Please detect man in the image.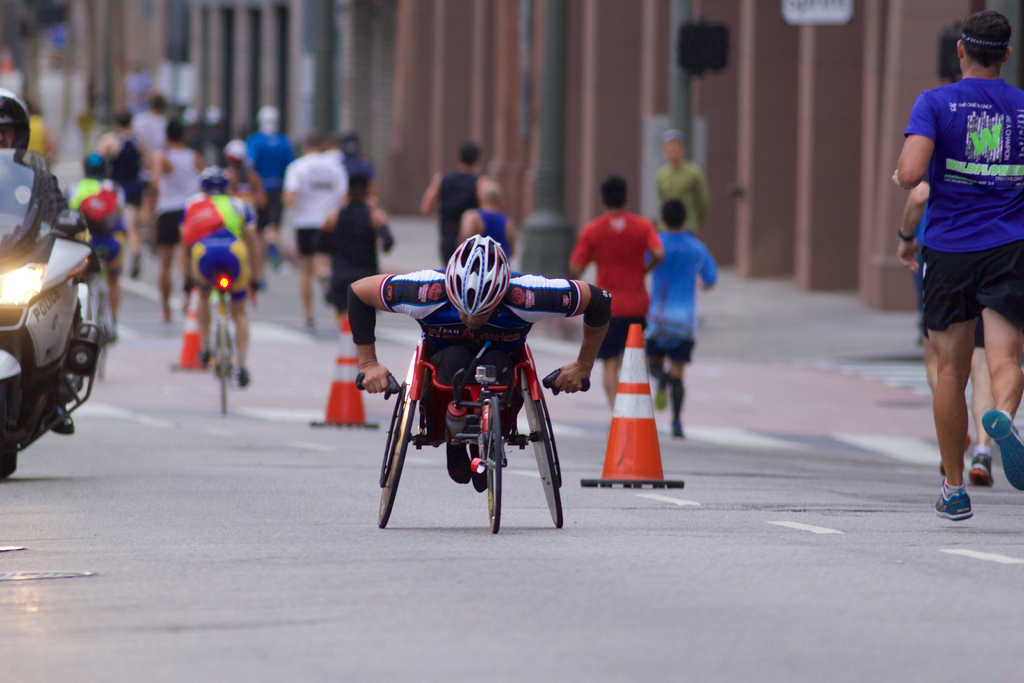
bbox=(0, 86, 101, 434).
